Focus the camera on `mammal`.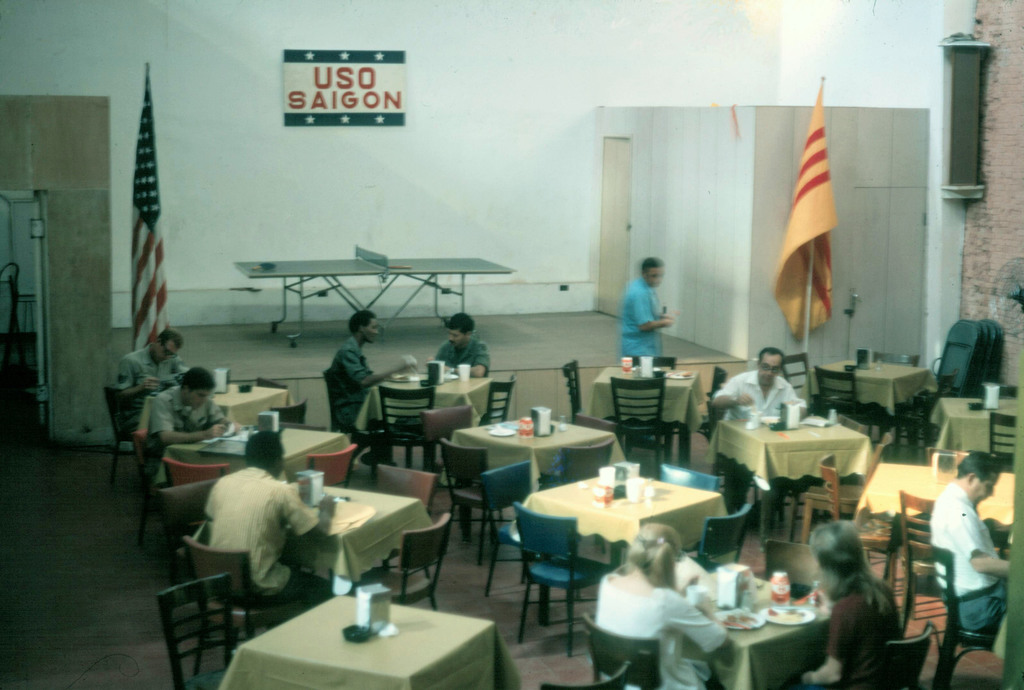
Focus region: detection(589, 520, 731, 689).
